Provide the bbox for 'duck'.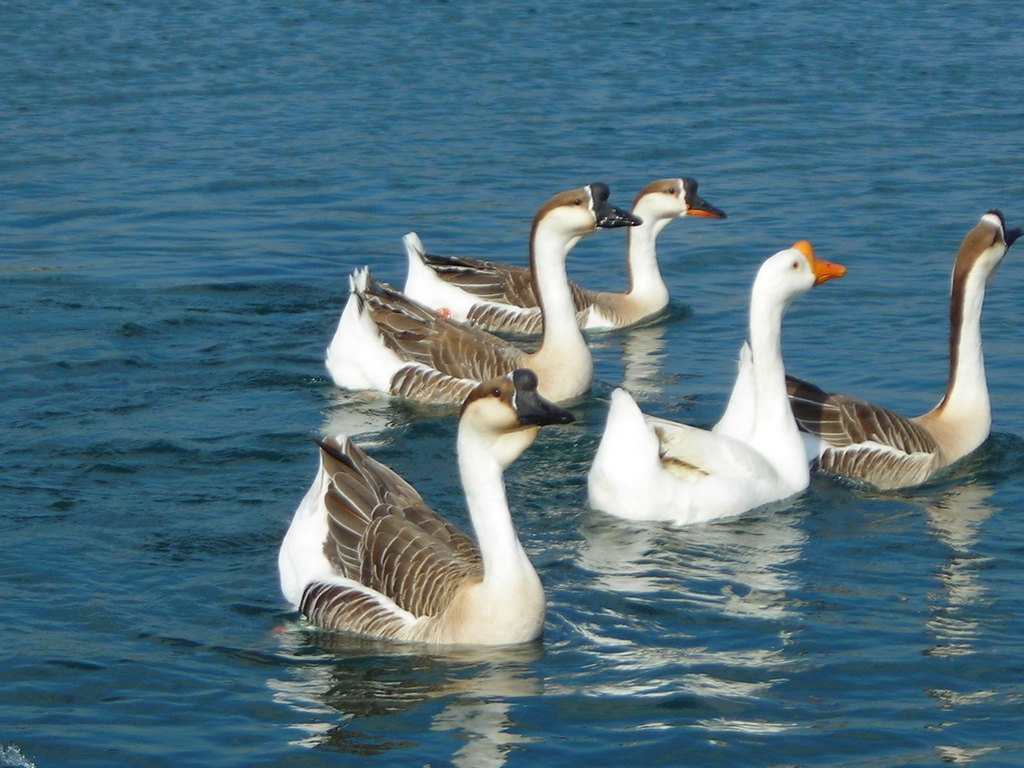
276/367/576/643.
